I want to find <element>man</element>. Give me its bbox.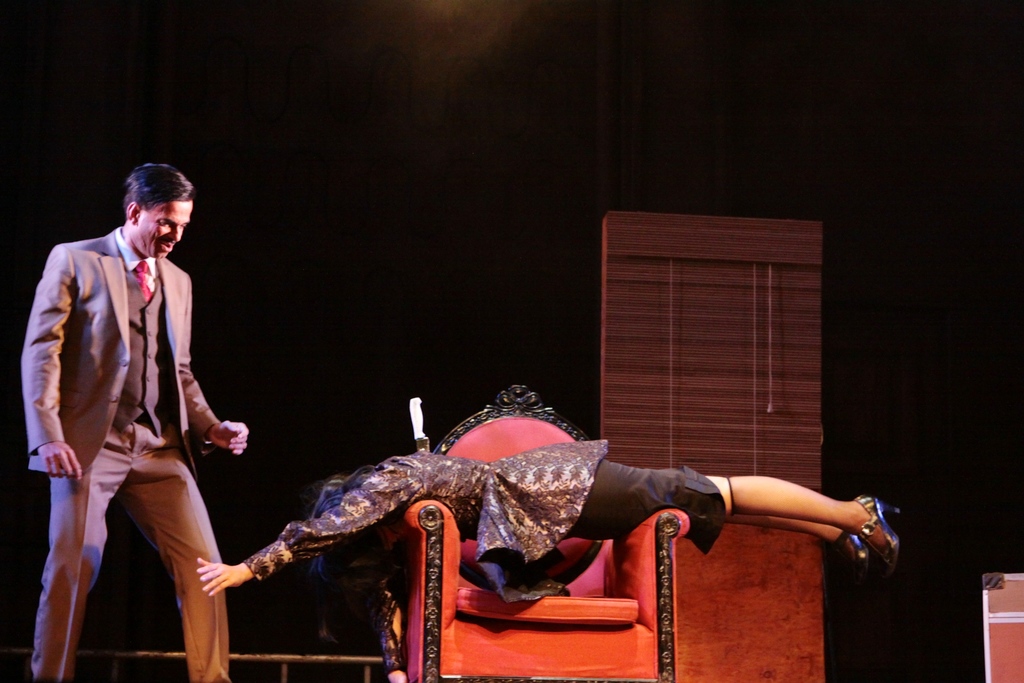
x1=23 y1=144 x2=250 y2=669.
